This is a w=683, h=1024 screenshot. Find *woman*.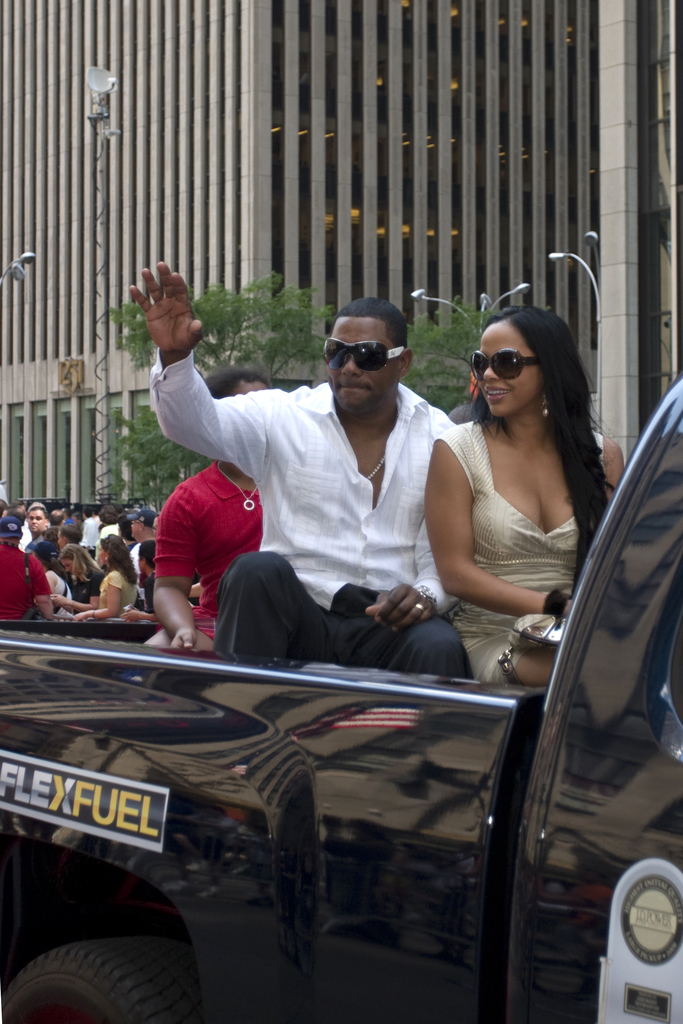
Bounding box: (left=47, top=541, right=104, bottom=611).
